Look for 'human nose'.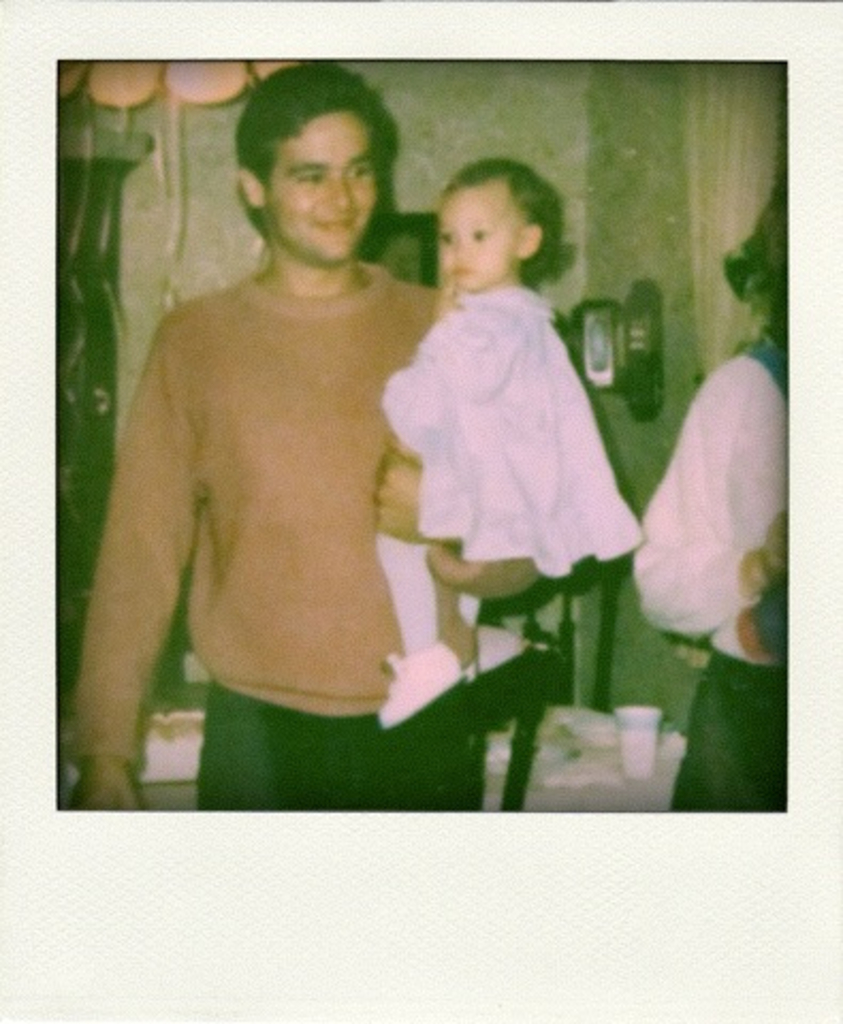
Found: select_region(450, 237, 476, 260).
